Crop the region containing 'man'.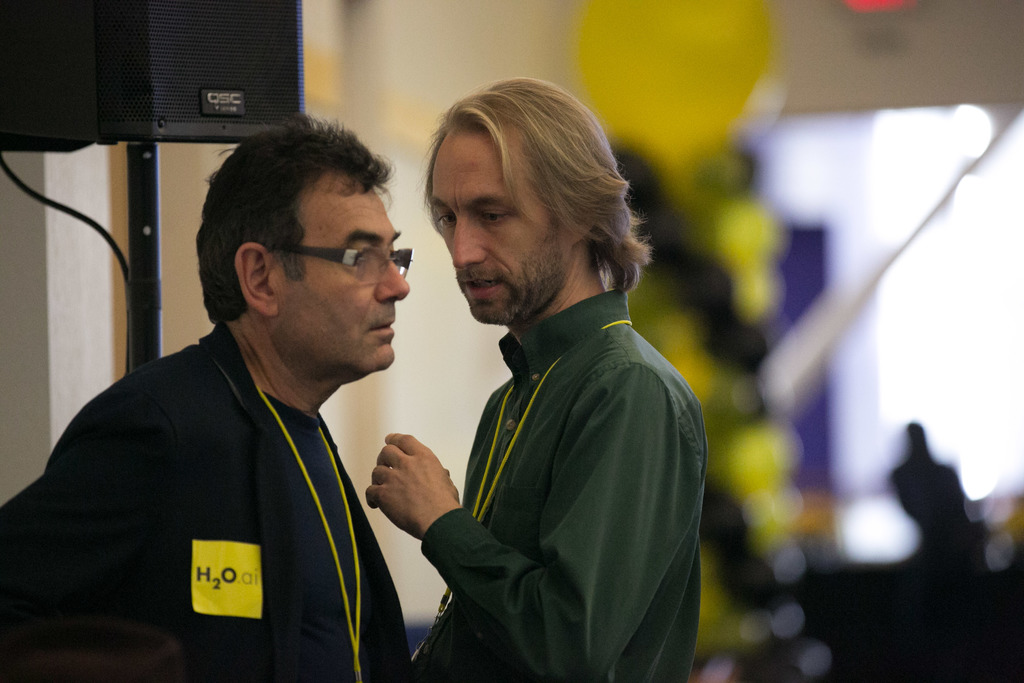
Crop region: [0, 113, 420, 682].
